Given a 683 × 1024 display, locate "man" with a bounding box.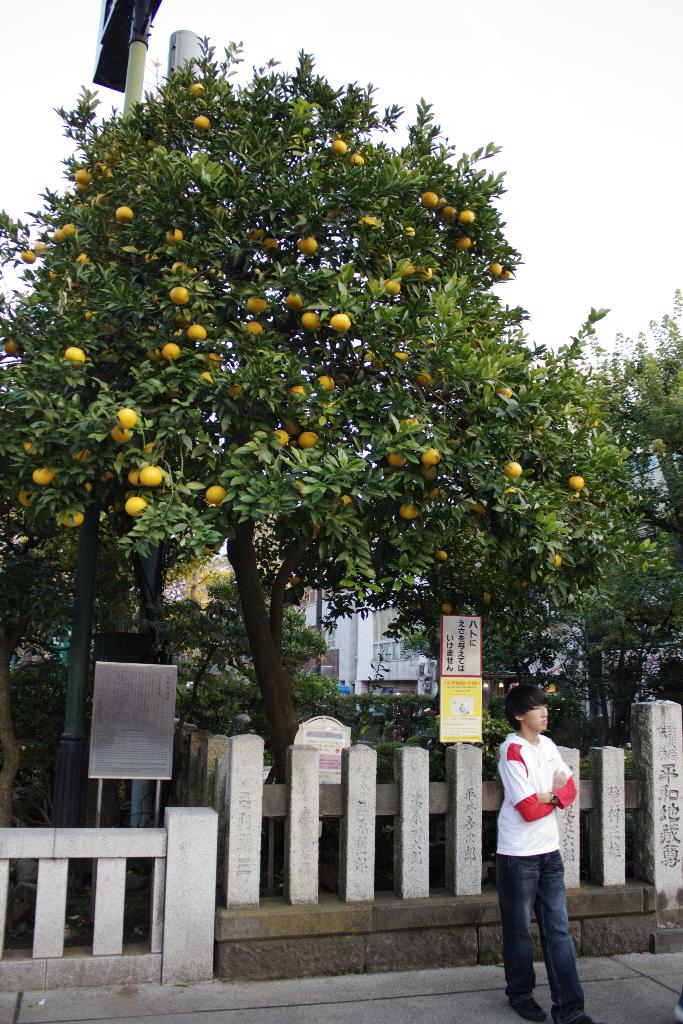
Located: crop(481, 684, 594, 1020).
